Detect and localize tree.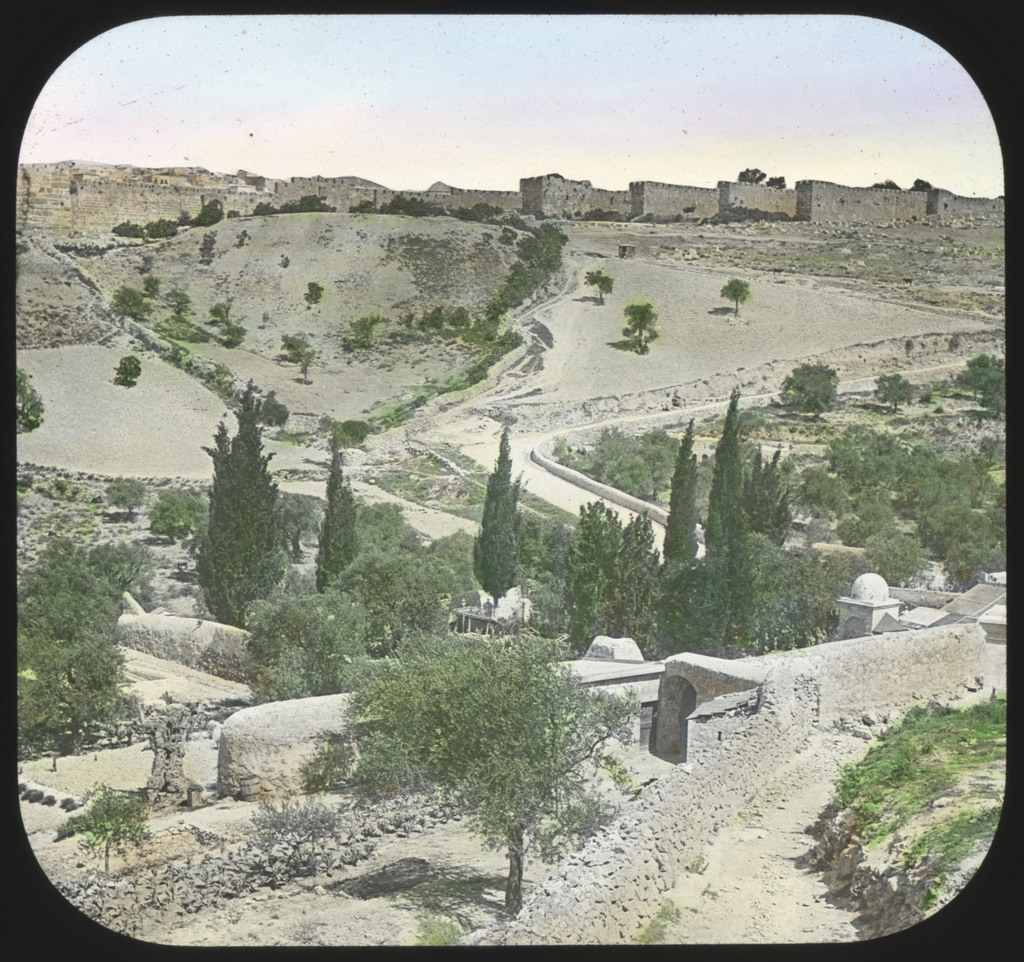
Localized at bbox(458, 425, 568, 623).
